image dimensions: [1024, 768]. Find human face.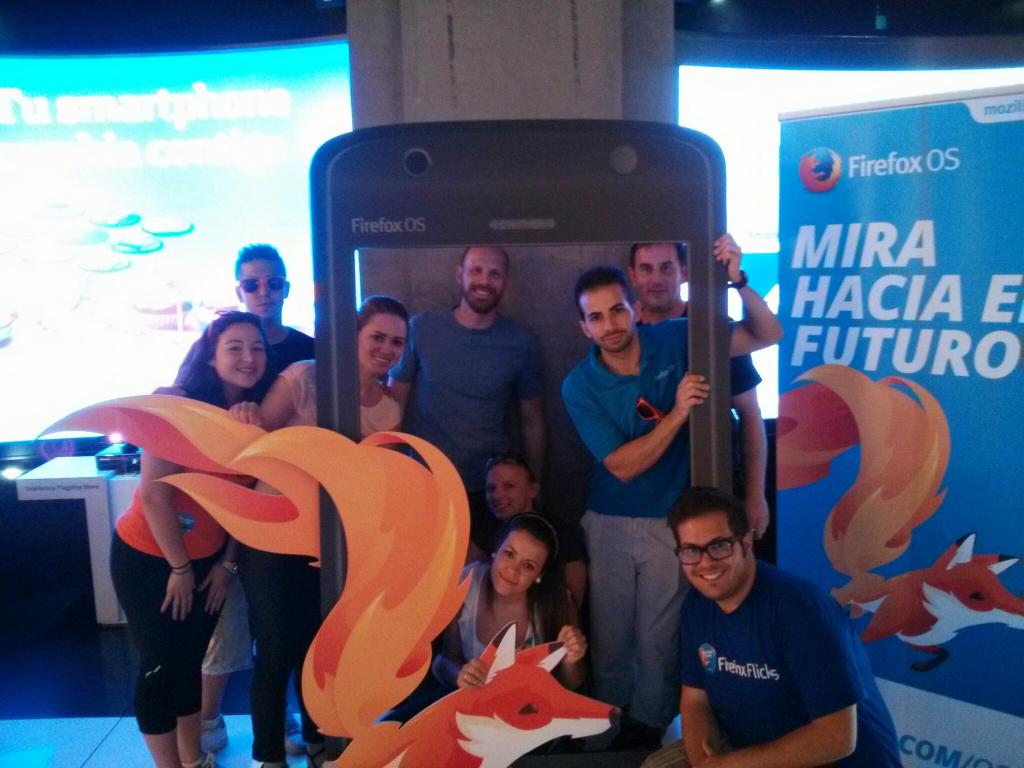
[487,461,529,515].
